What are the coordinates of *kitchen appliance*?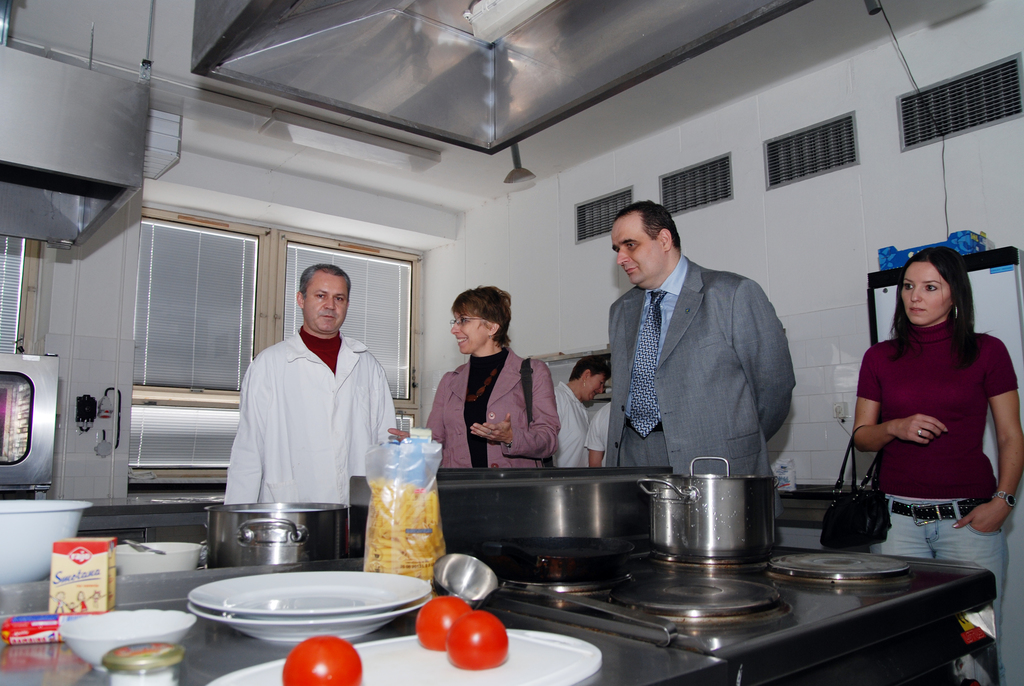
Rect(192, 573, 426, 640).
